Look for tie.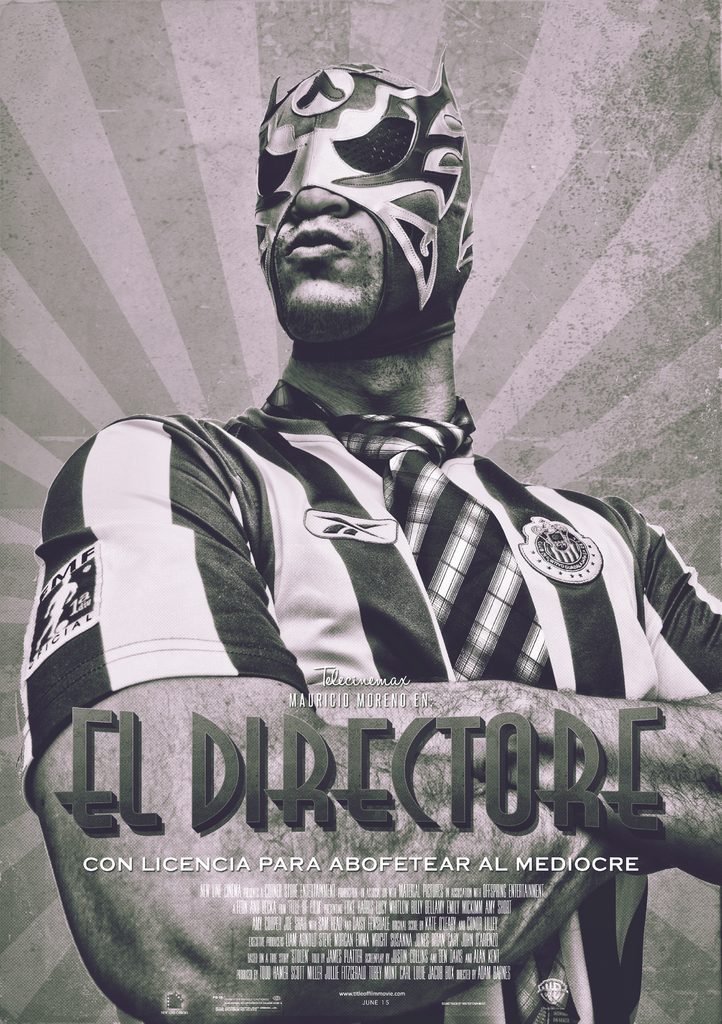
Found: [262, 374, 560, 687].
